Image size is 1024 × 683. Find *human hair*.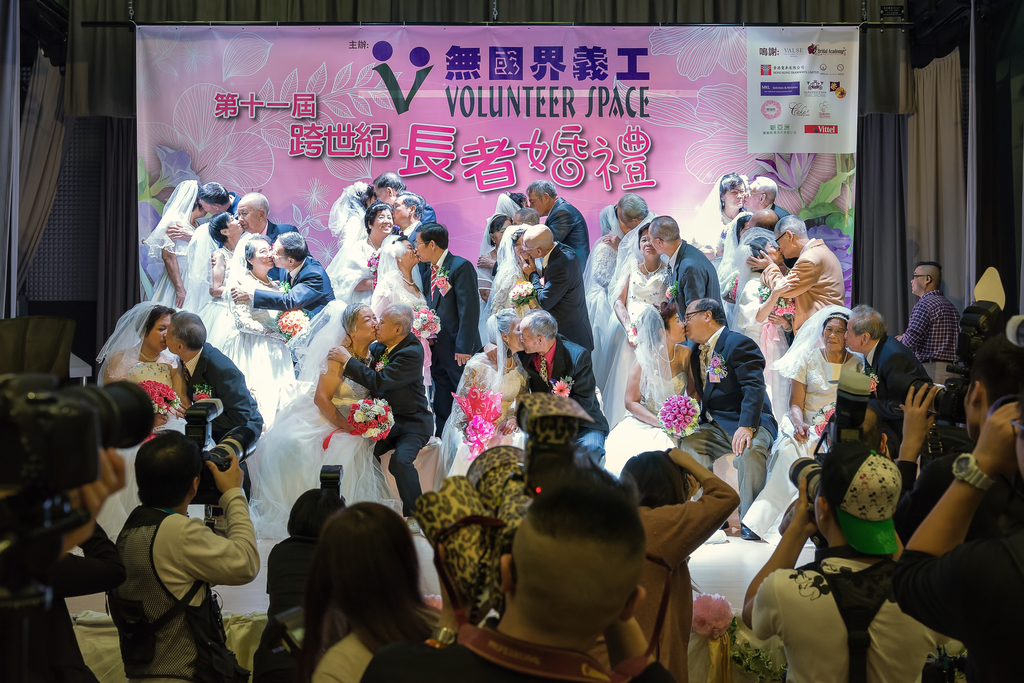
pyautogui.locateOnScreen(136, 429, 202, 513).
